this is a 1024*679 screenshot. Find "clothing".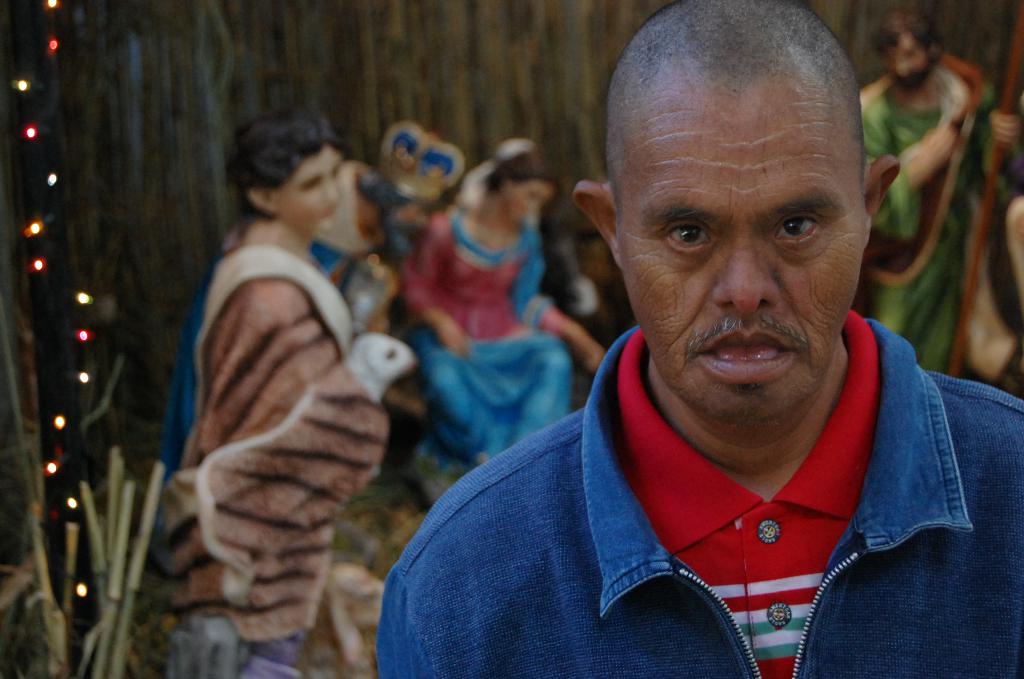
Bounding box: (x1=140, y1=224, x2=386, y2=678).
